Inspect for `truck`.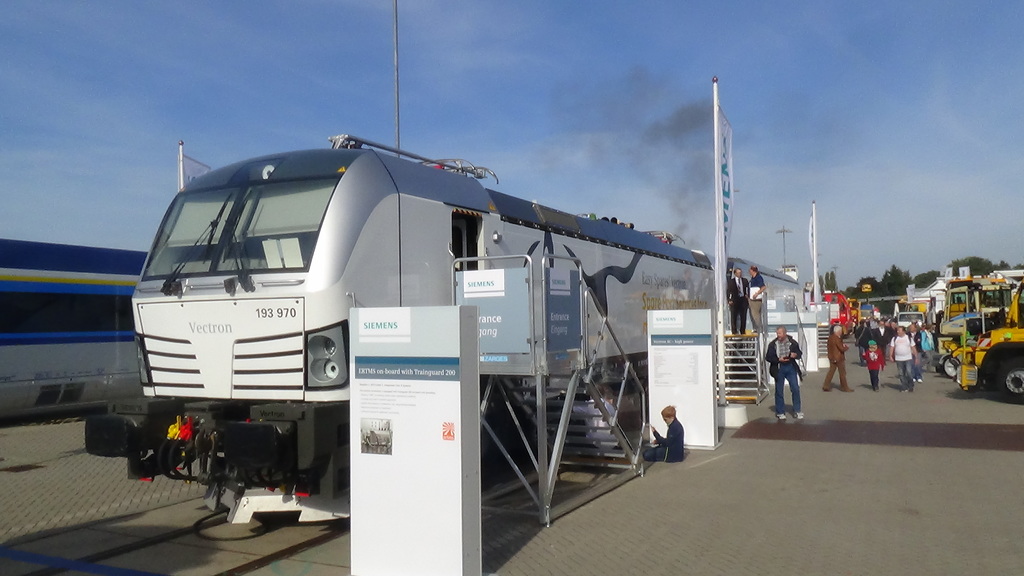
Inspection: bbox=(957, 276, 1023, 402).
